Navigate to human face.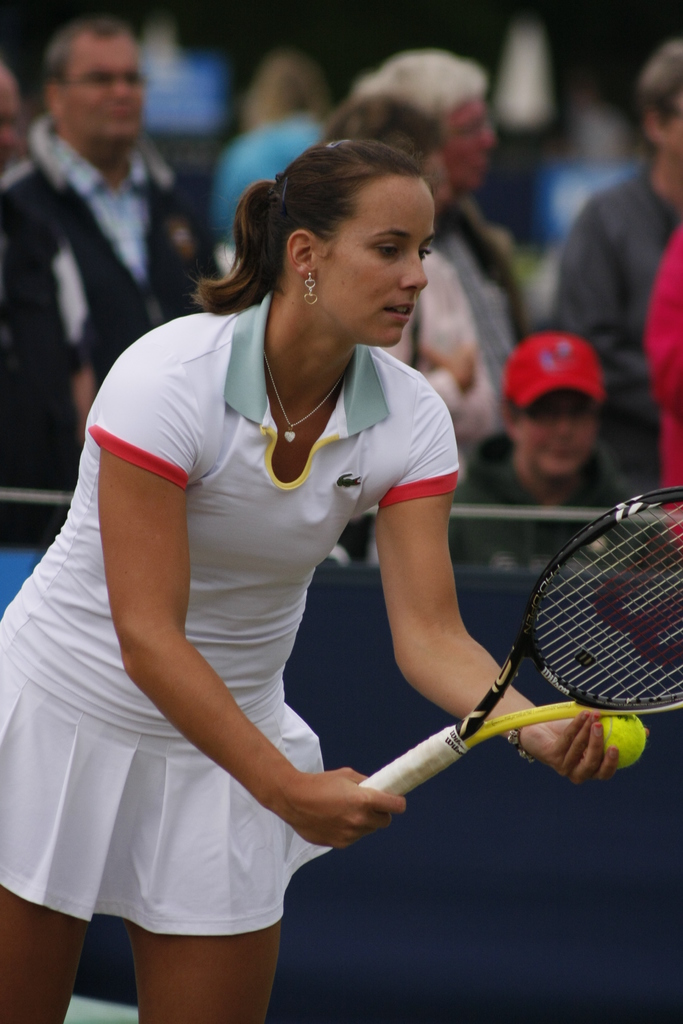
Navigation target: [448,93,493,180].
